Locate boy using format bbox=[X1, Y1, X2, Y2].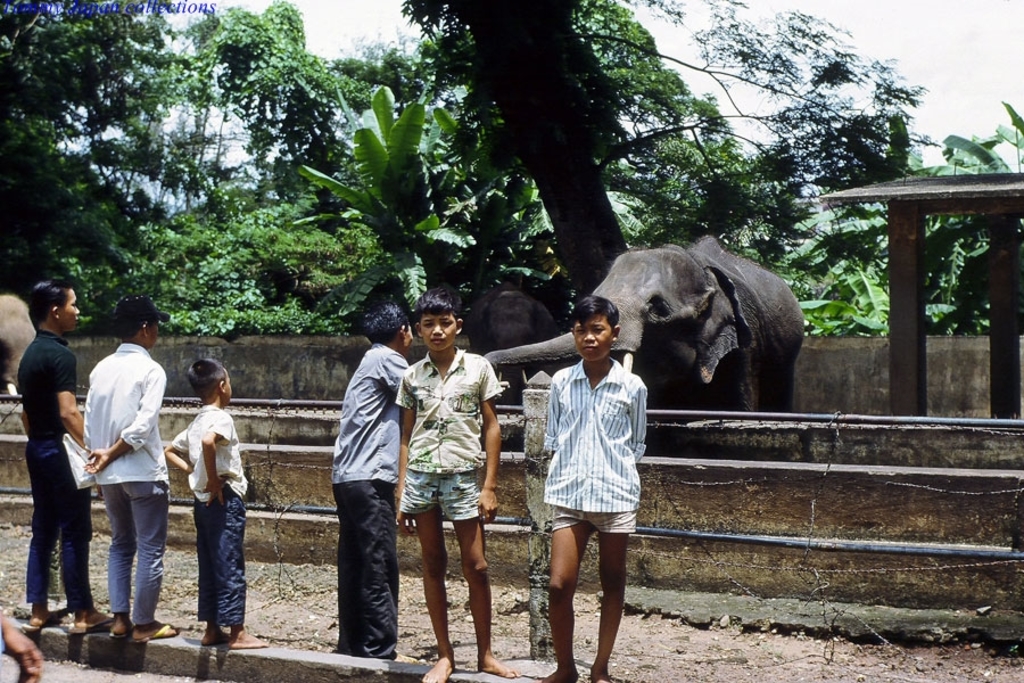
bbox=[156, 365, 245, 651].
